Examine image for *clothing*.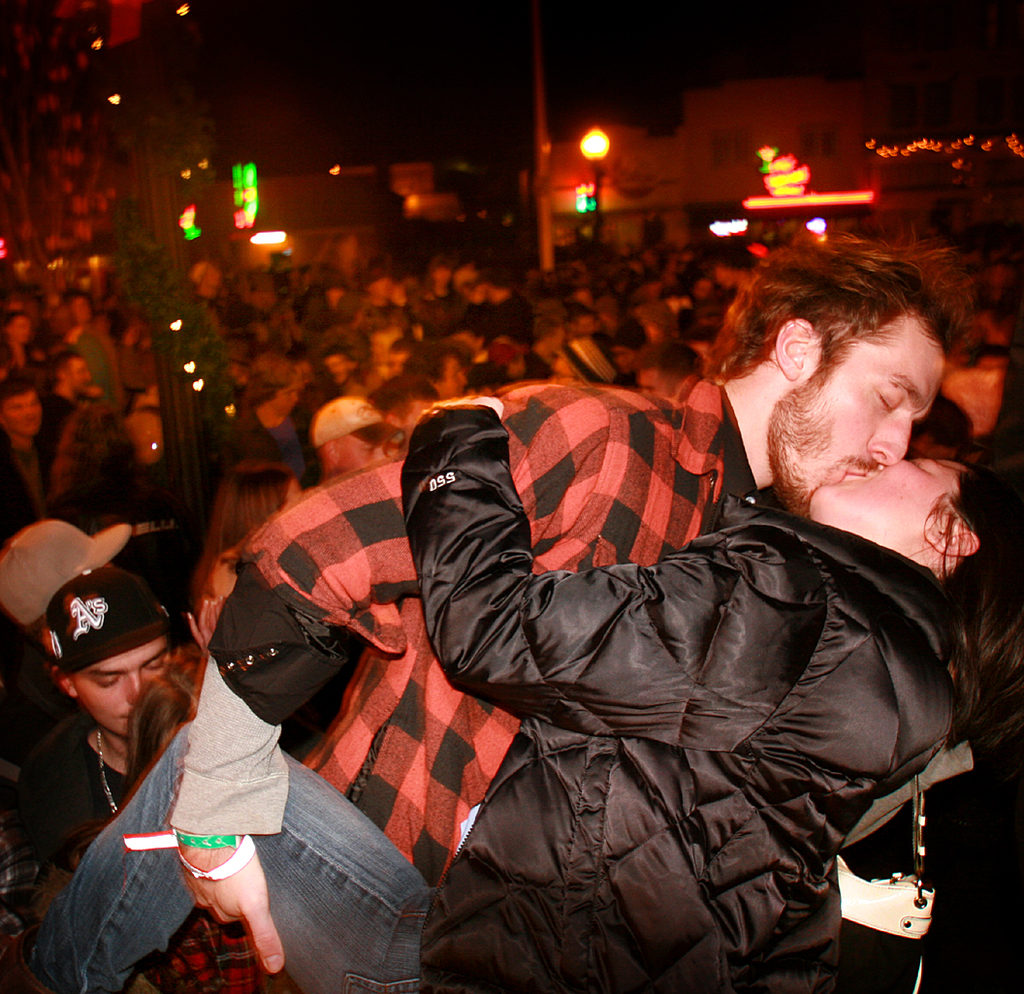
Examination result: <region>6, 714, 175, 872</region>.
